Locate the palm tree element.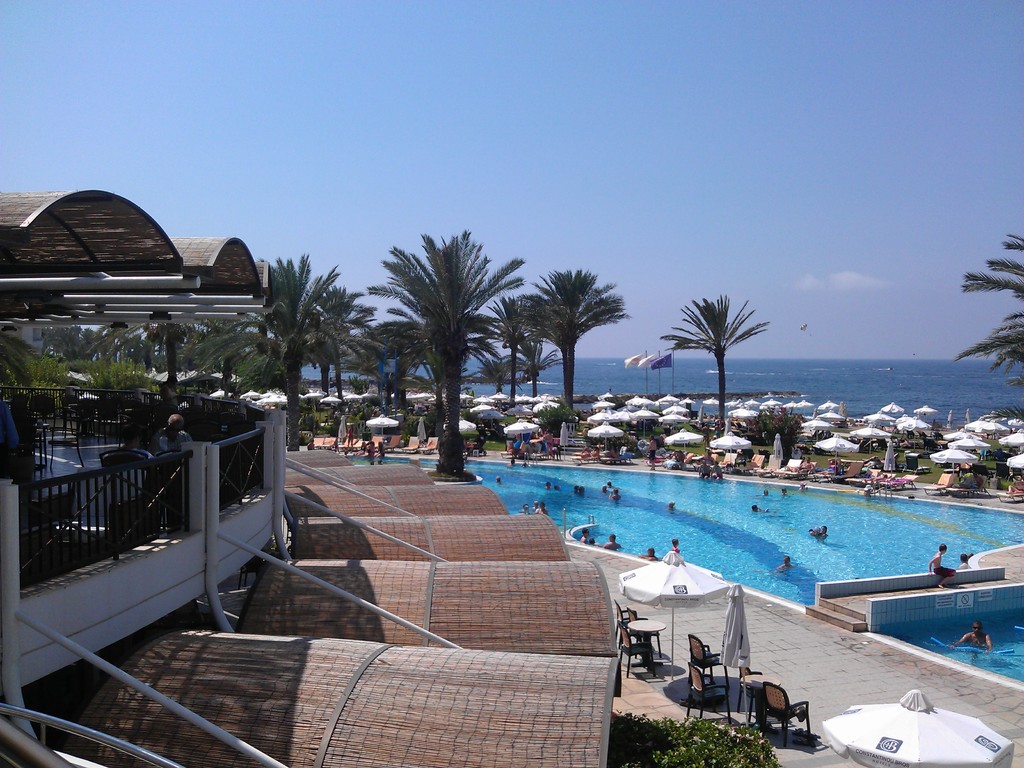
Element bbox: locate(290, 287, 374, 425).
